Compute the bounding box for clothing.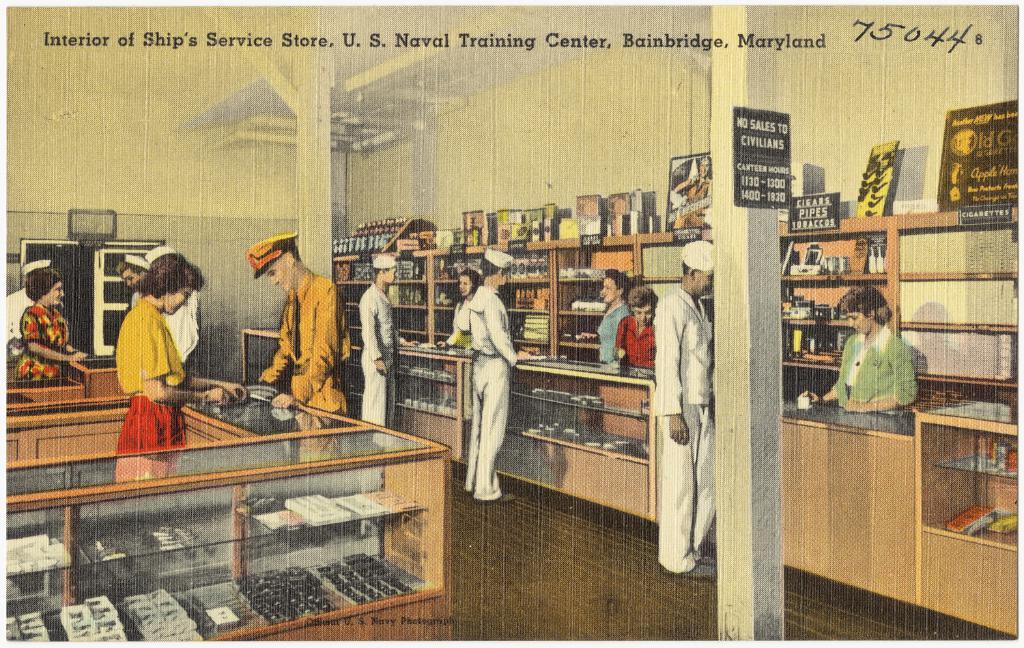
region(603, 298, 633, 371).
